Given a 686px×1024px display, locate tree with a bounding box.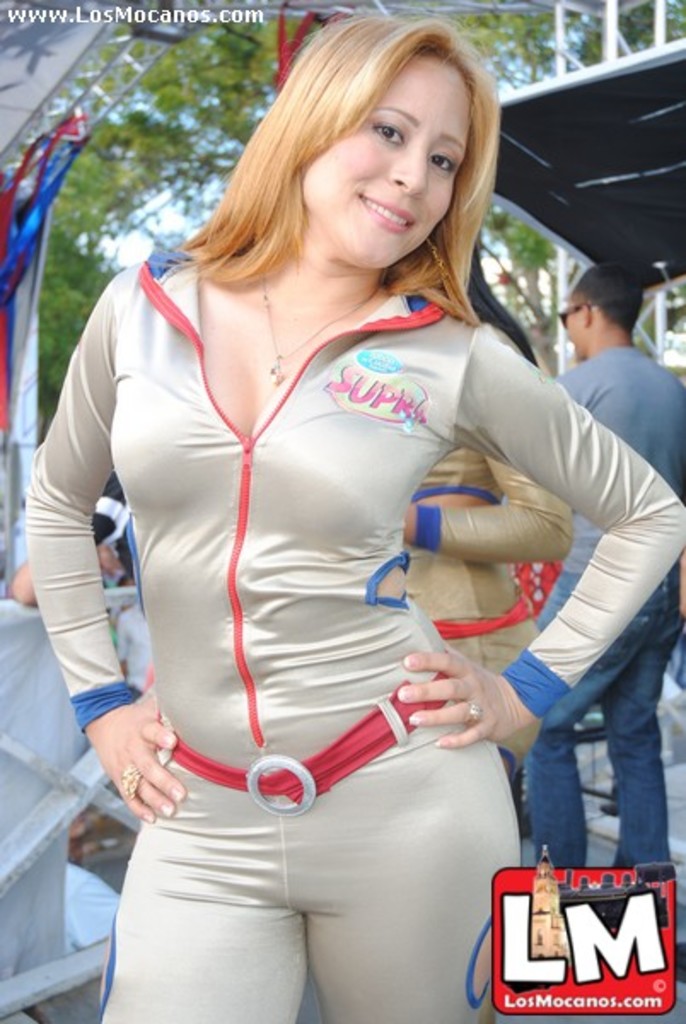
Located: {"x1": 0, "y1": 0, "x2": 684, "y2": 432}.
